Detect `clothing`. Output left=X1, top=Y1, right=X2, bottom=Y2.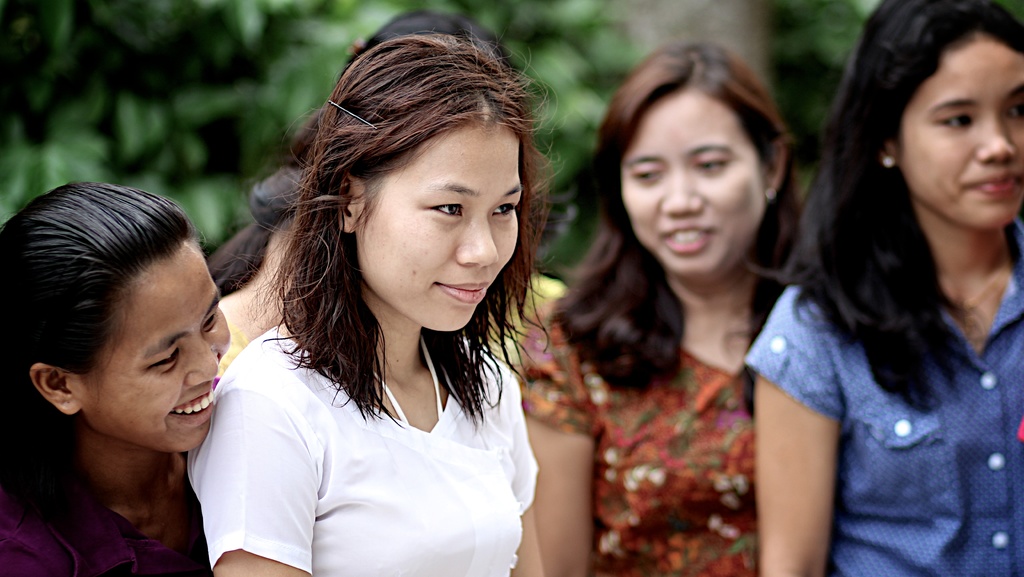
left=740, top=260, right=1023, bottom=576.
